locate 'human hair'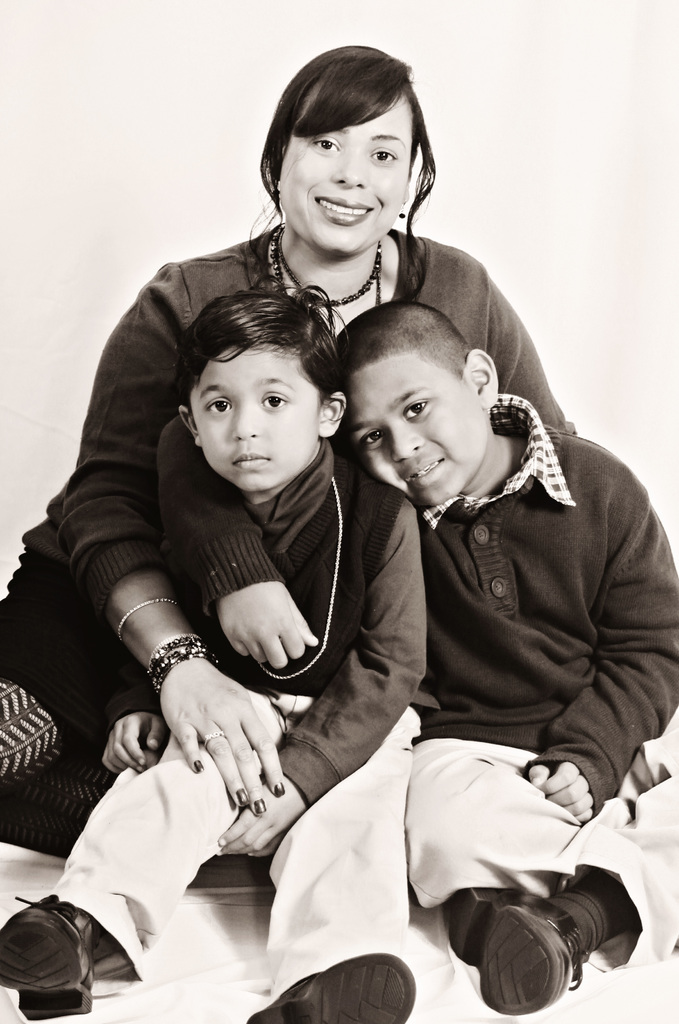
select_region(335, 292, 479, 378)
